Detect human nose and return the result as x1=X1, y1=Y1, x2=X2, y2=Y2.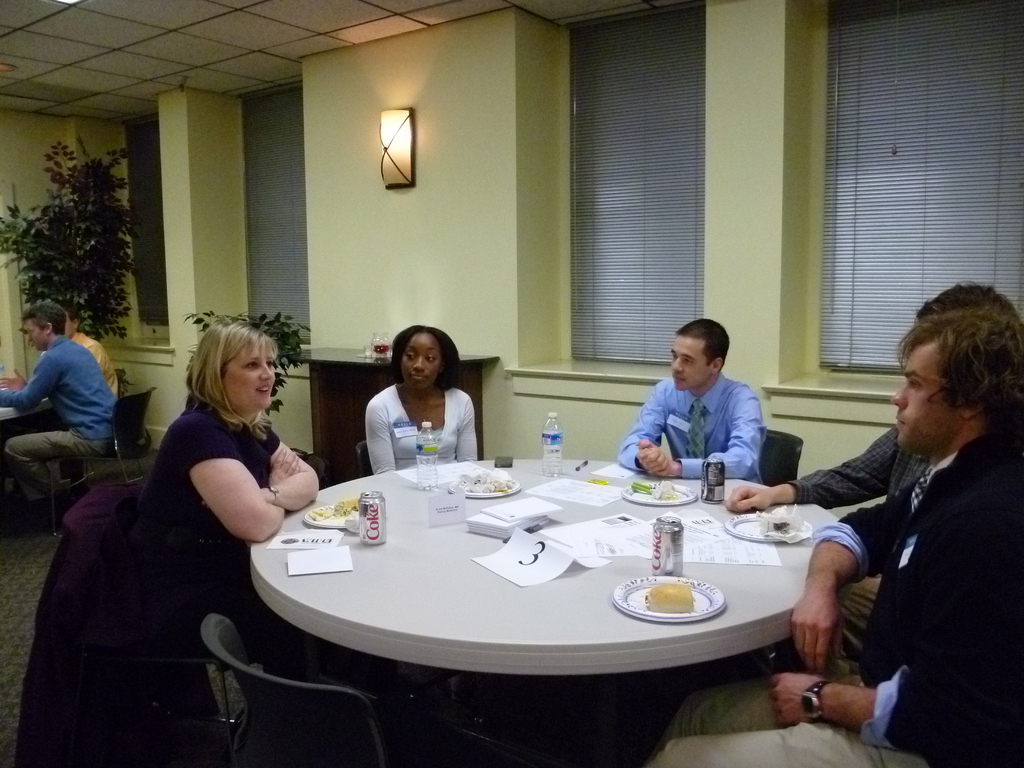
x1=260, y1=359, x2=275, y2=383.
